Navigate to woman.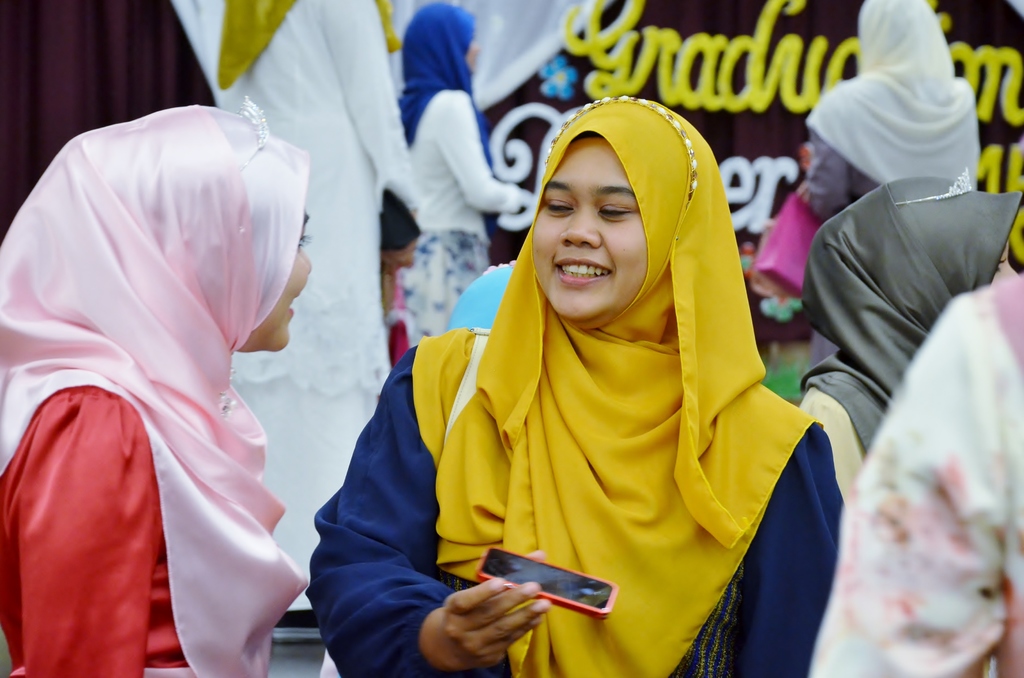
Navigation target: box(797, 166, 1023, 512).
